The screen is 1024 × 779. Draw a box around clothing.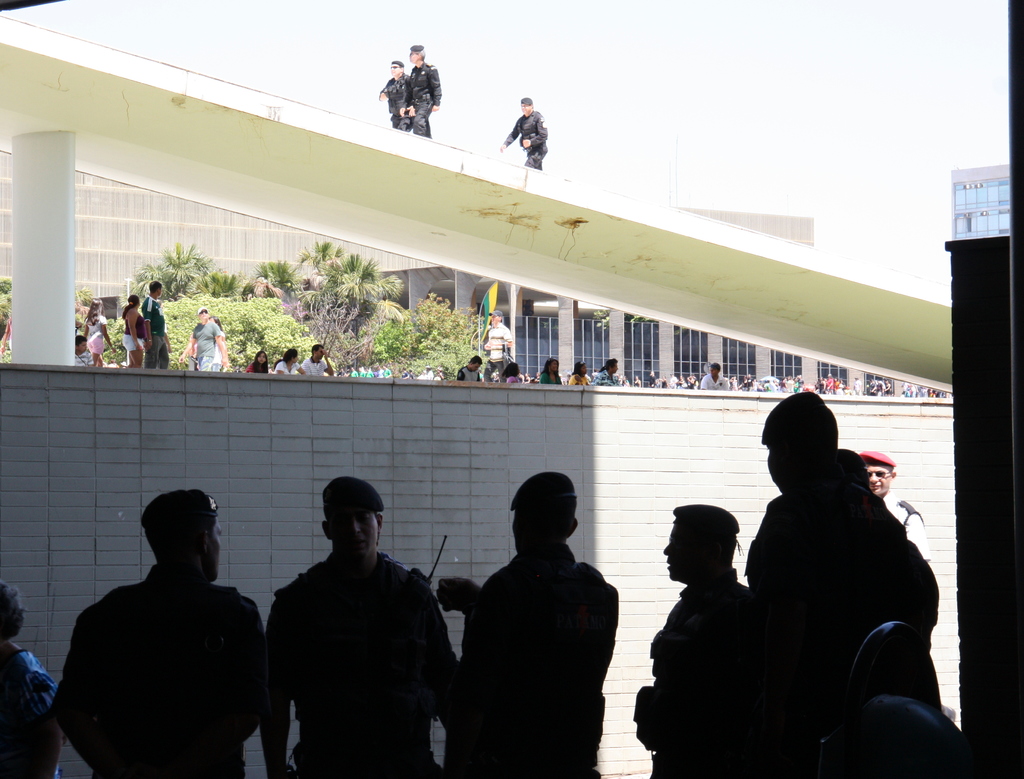
select_region(742, 486, 906, 754).
